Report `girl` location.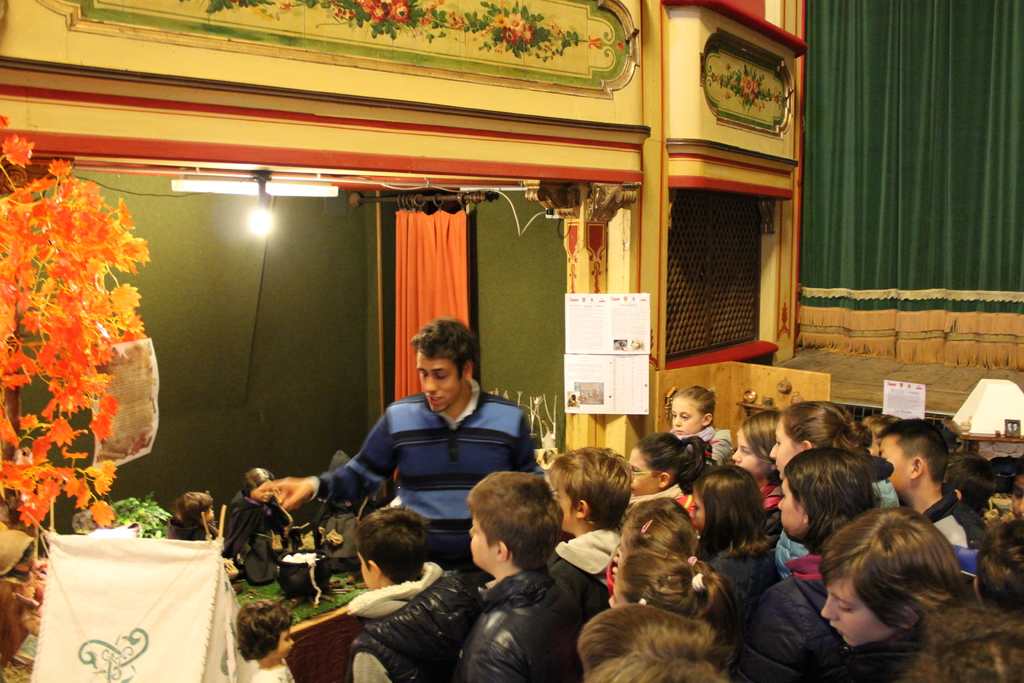
Report: left=688, top=466, right=785, bottom=620.
